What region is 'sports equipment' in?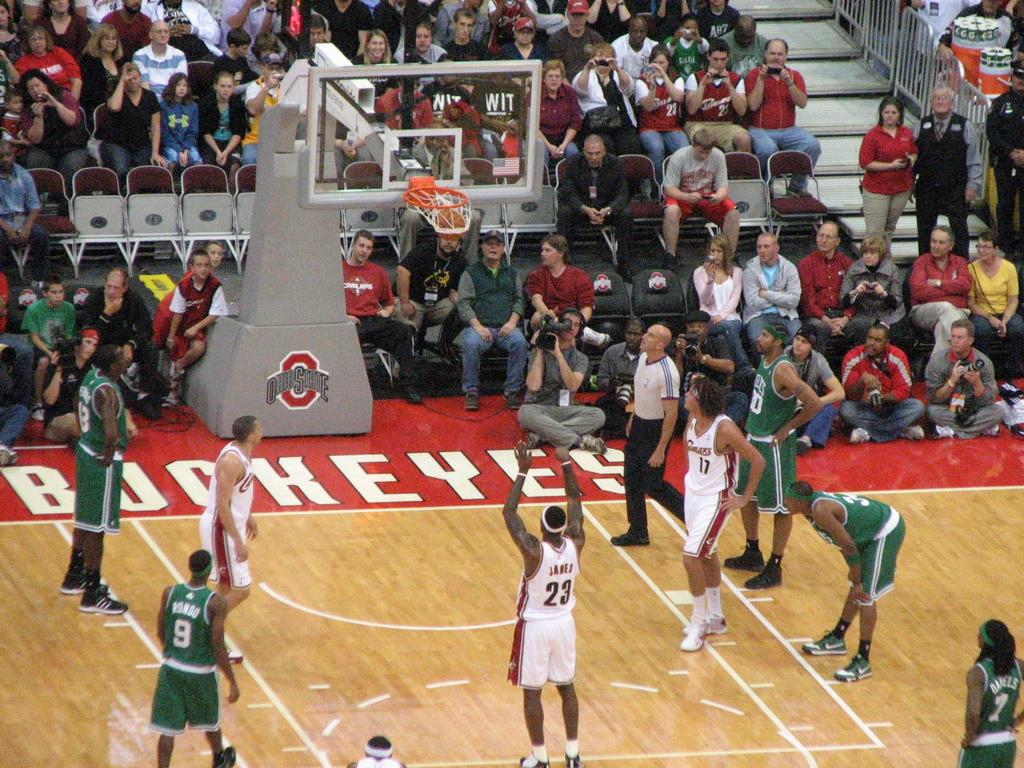
select_region(400, 182, 470, 237).
